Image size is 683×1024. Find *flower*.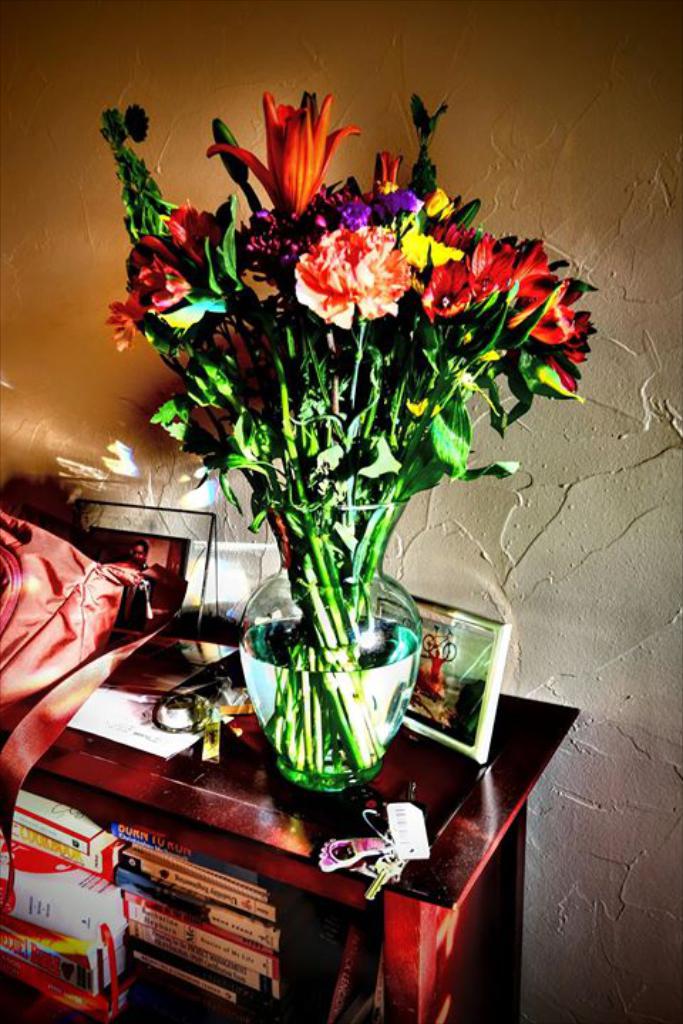
(211,85,360,222).
